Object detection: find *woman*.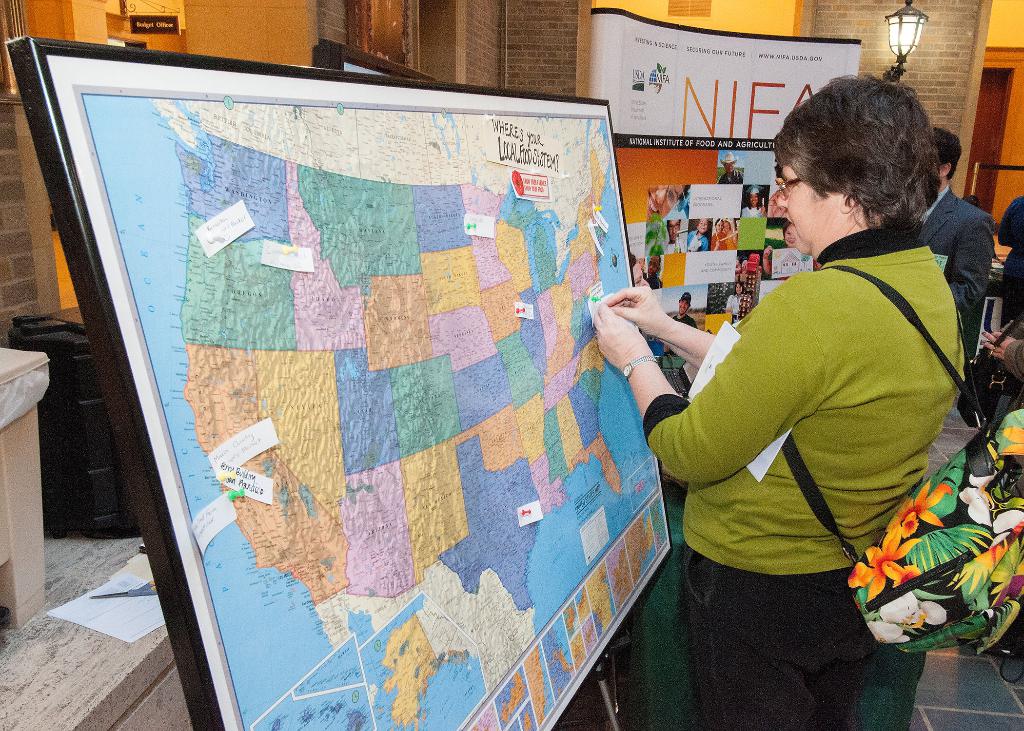
left=646, top=82, right=989, bottom=709.
